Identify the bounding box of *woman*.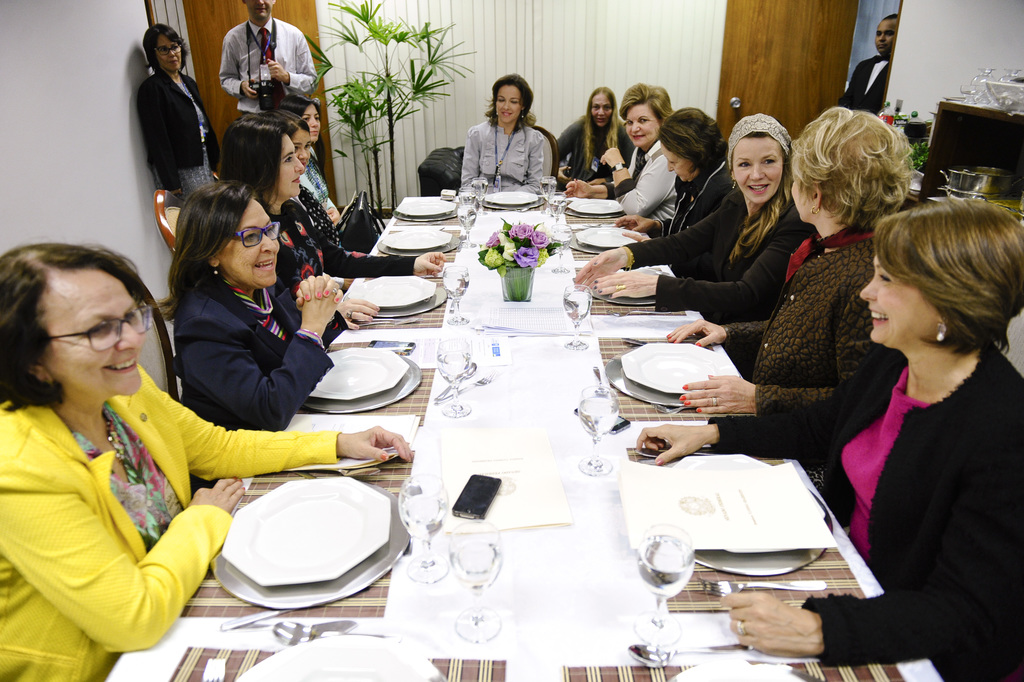
select_region(134, 19, 209, 209).
